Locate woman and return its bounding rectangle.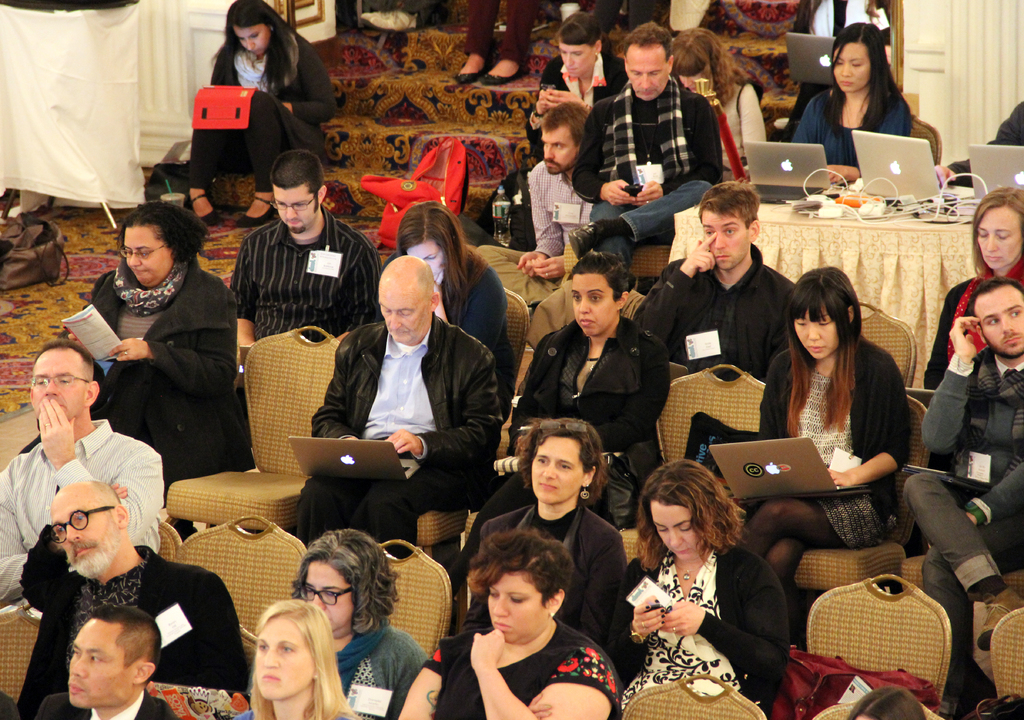
bbox=(59, 198, 236, 509).
